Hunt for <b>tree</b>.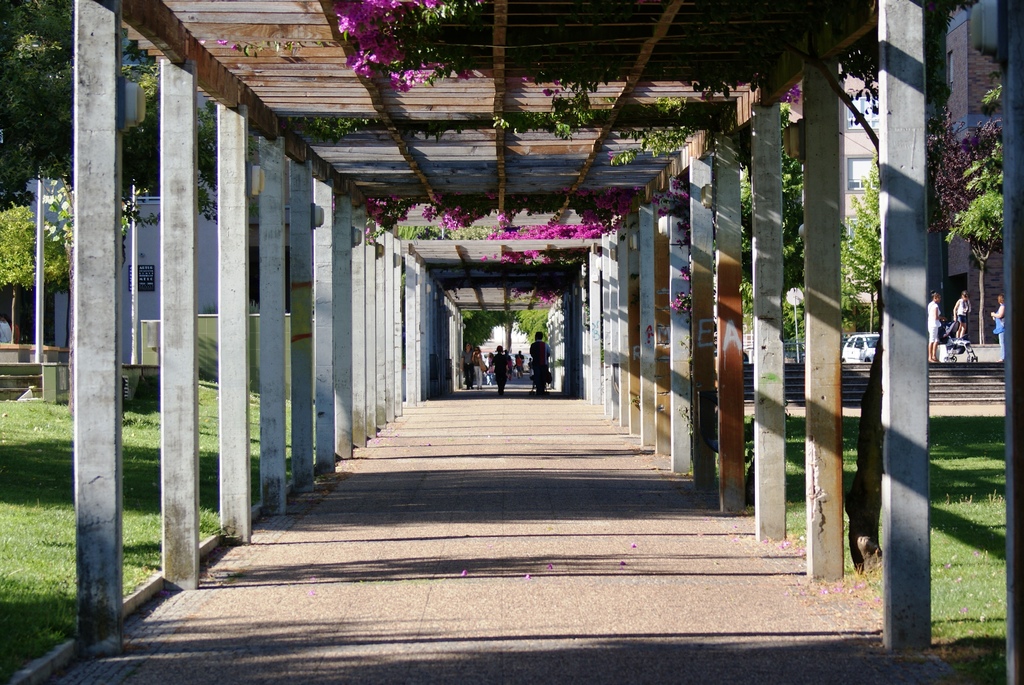
Hunted down at box=[934, 114, 1009, 221].
